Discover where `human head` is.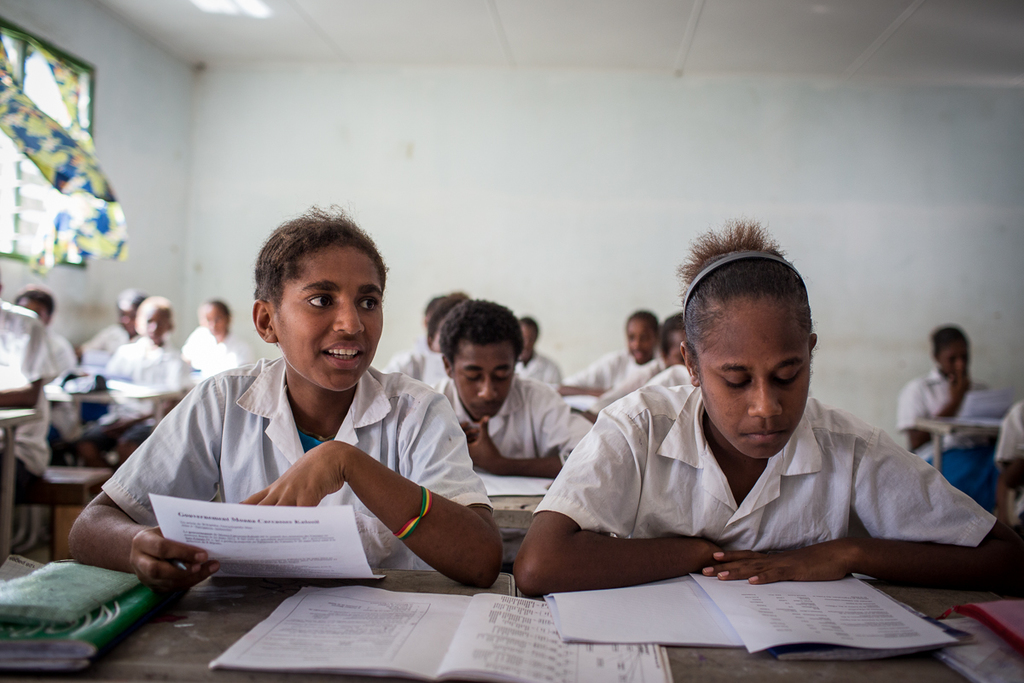
Discovered at 659, 310, 685, 366.
